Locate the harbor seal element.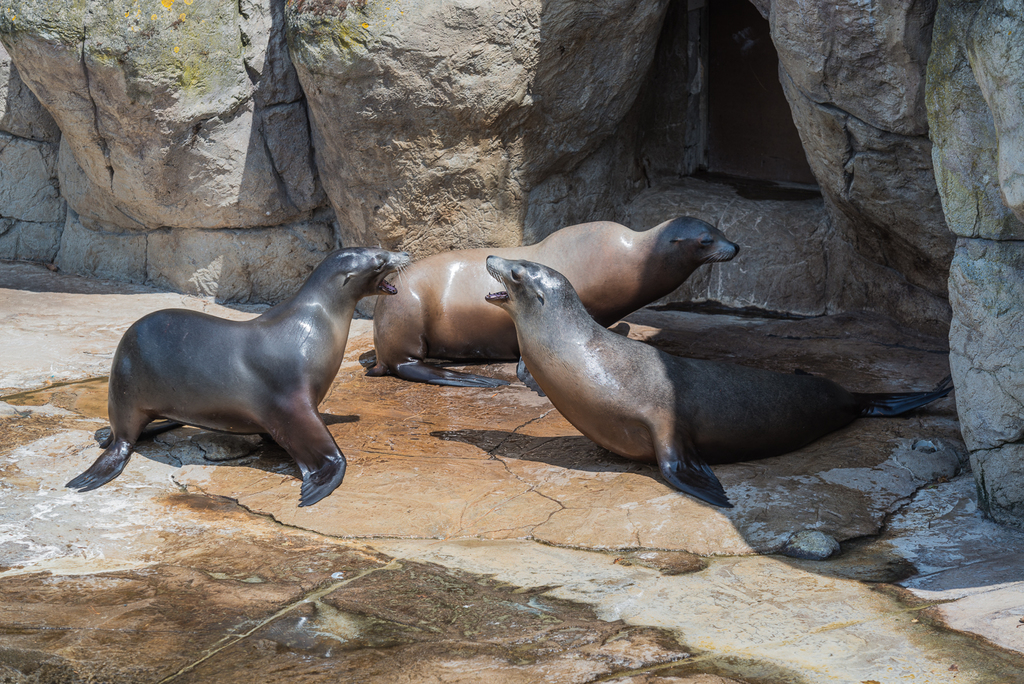
Element bbox: detection(360, 213, 738, 388).
